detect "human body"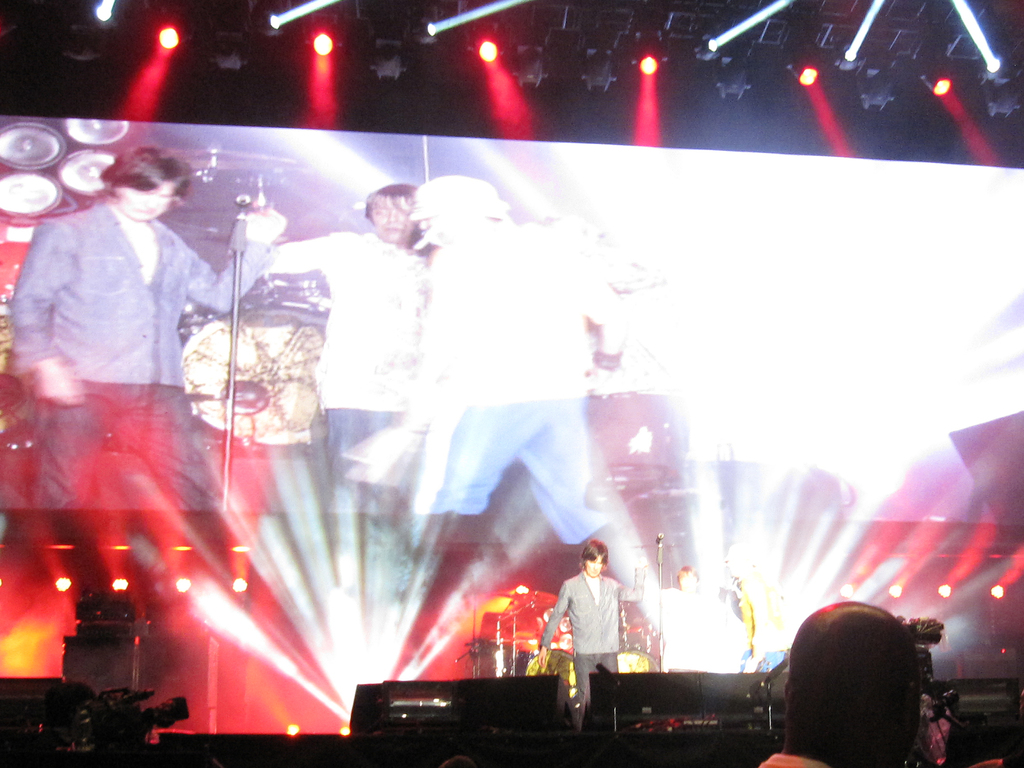
{"x1": 266, "y1": 184, "x2": 431, "y2": 518}
